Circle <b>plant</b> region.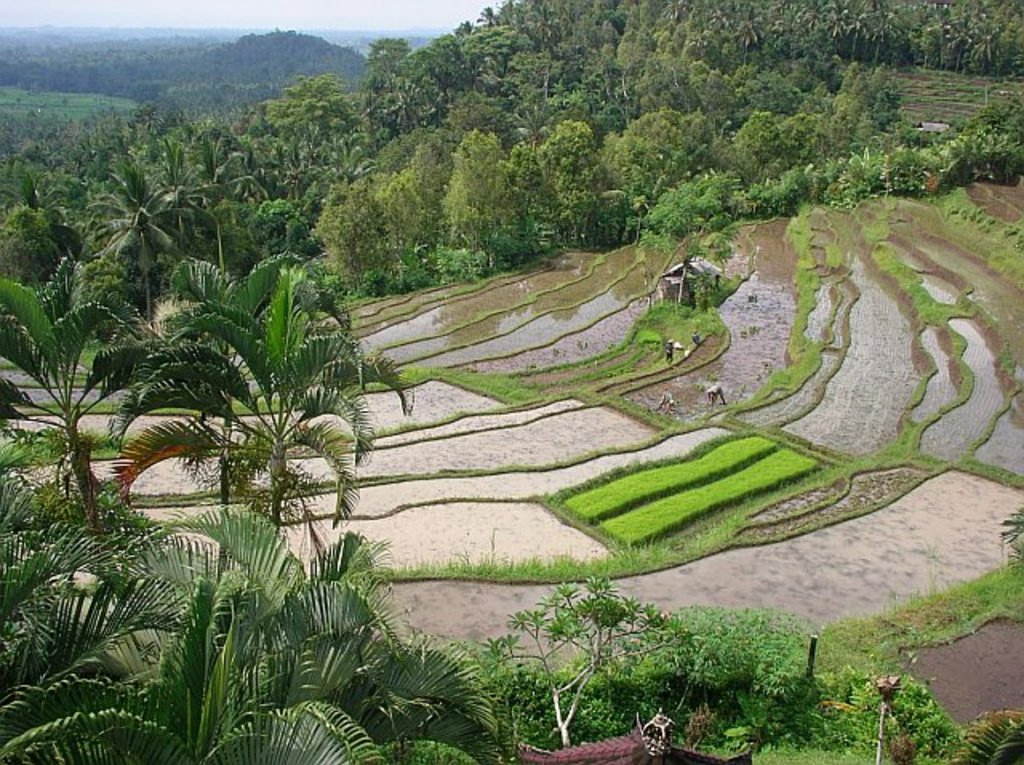
Region: [x1=600, y1=592, x2=822, y2=763].
